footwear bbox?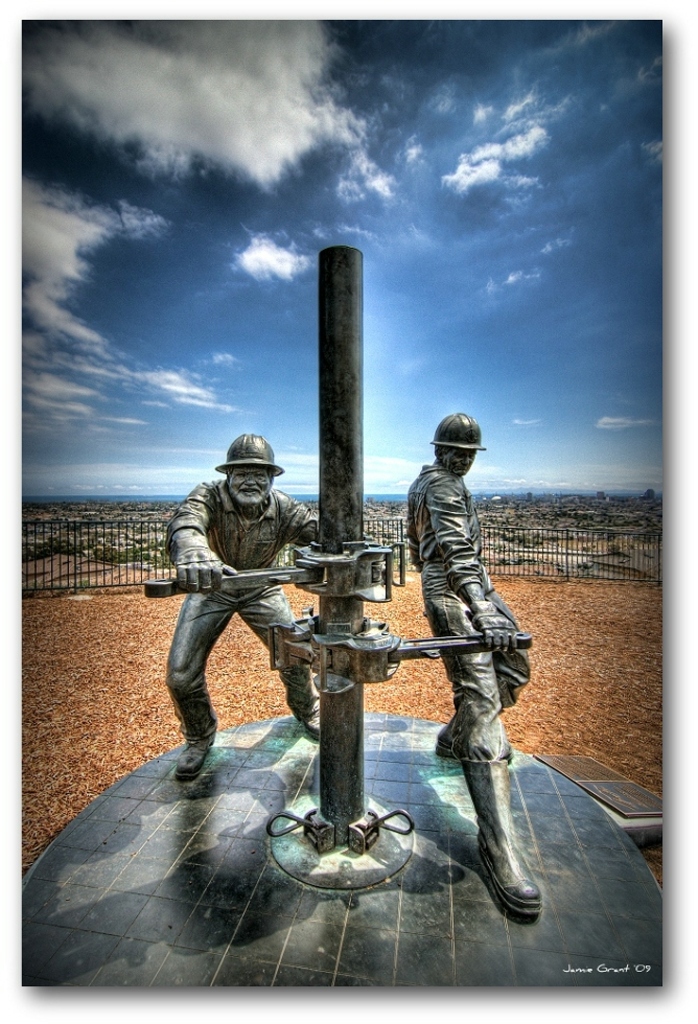
rect(284, 700, 325, 743)
